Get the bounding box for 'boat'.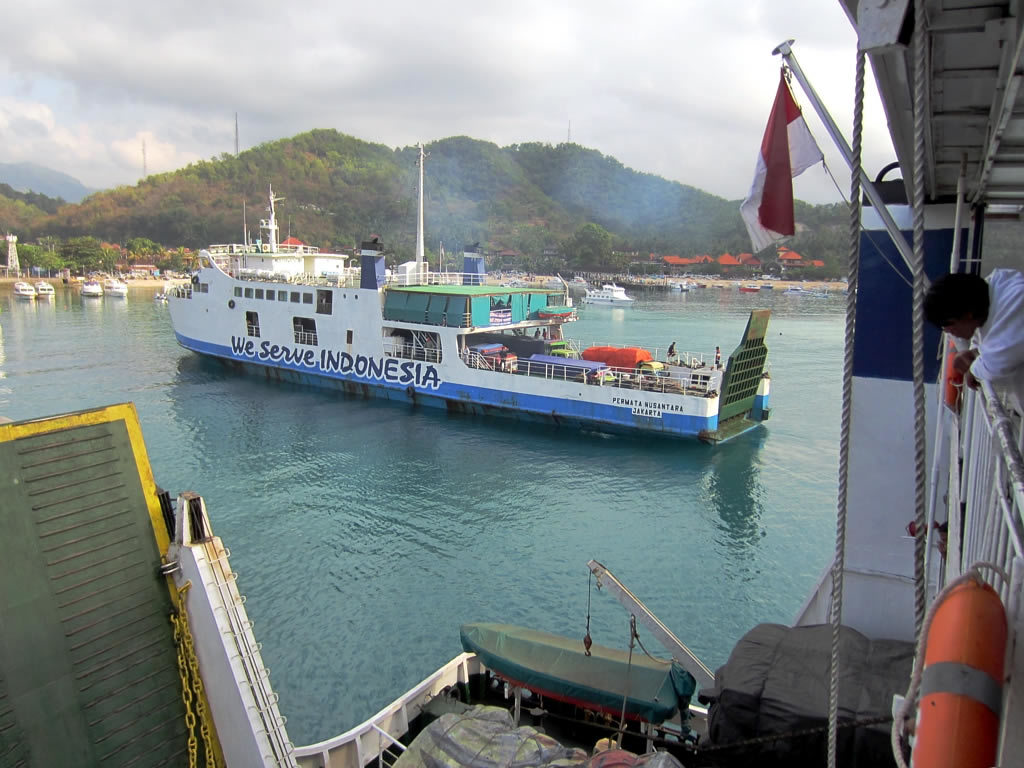
74 282 99 301.
